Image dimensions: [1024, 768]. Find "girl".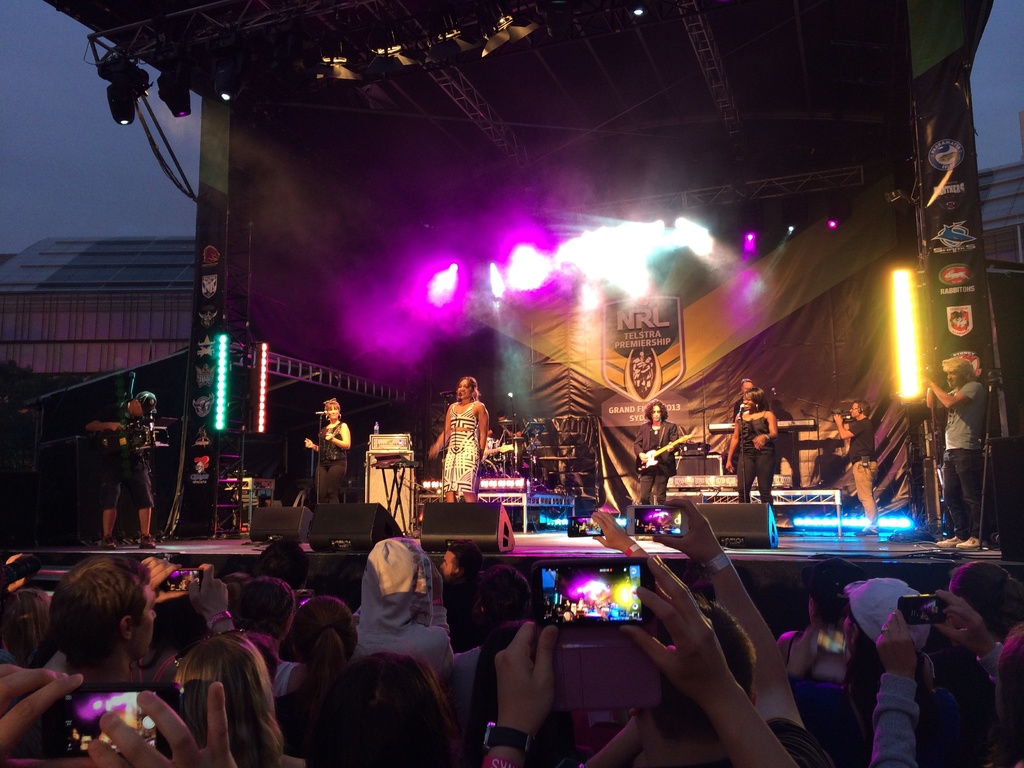
303/398/352/502.
